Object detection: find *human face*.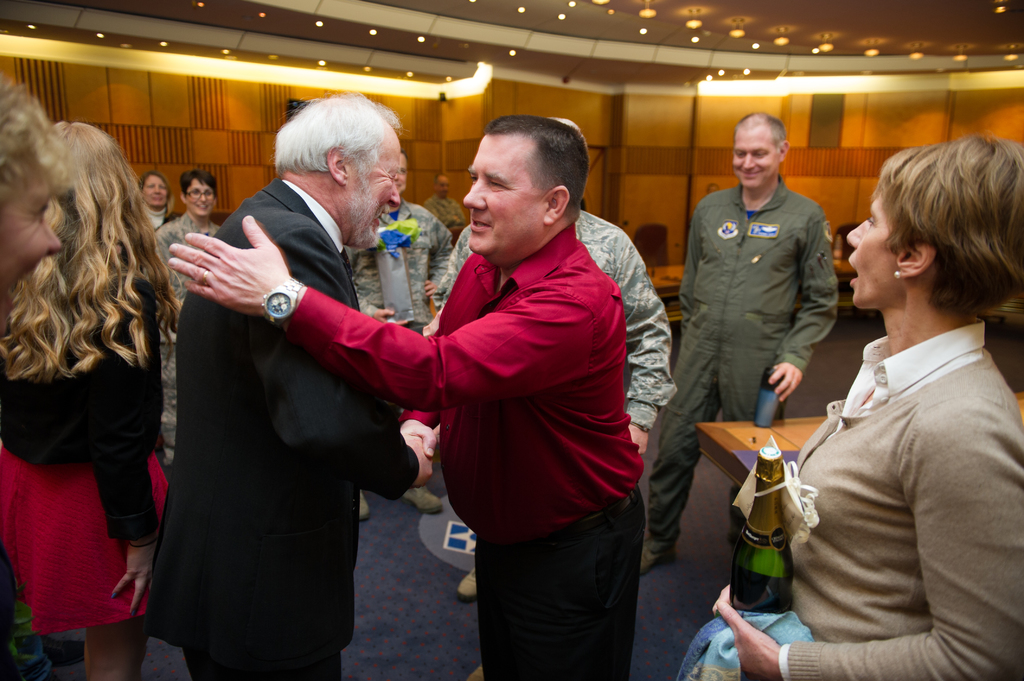
[x1=141, y1=179, x2=165, y2=207].
